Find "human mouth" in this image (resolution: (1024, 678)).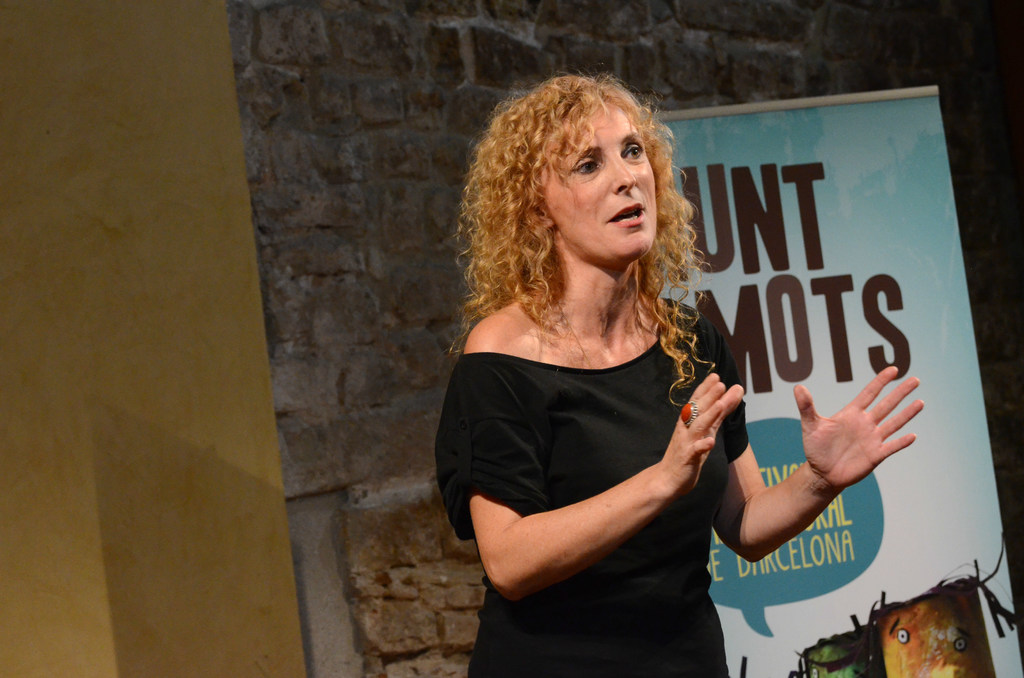
x1=602 y1=200 x2=653 y2=238.
